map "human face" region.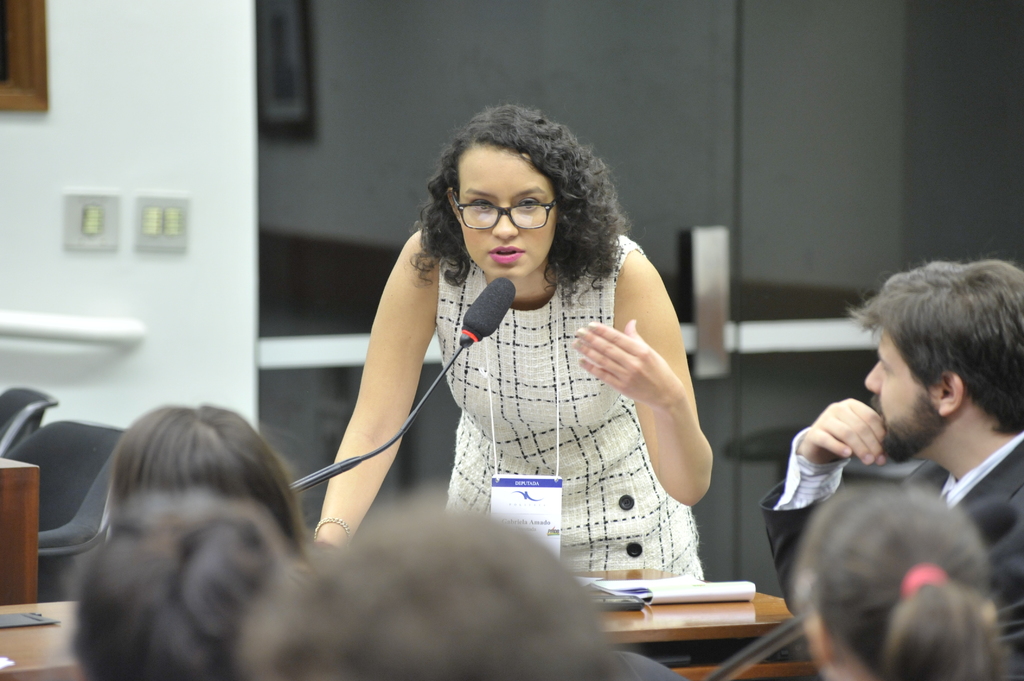
Mapped to crop(456, 147, 566, 288).
